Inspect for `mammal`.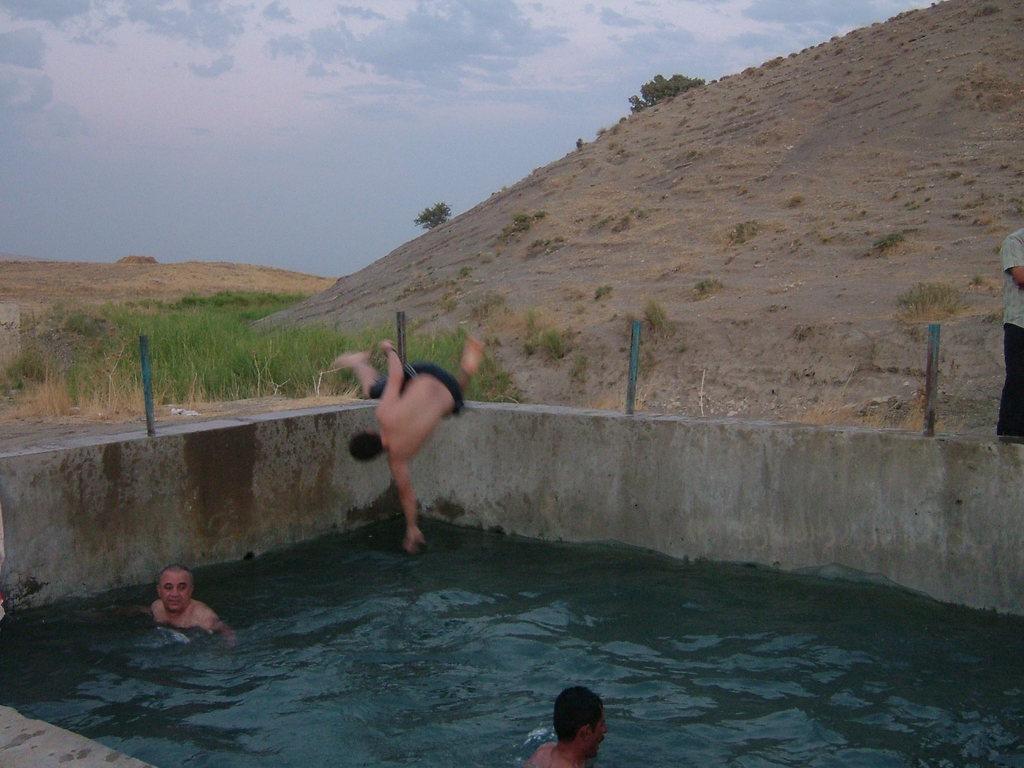
Inspection: <box>141,564,235,653</box>.
